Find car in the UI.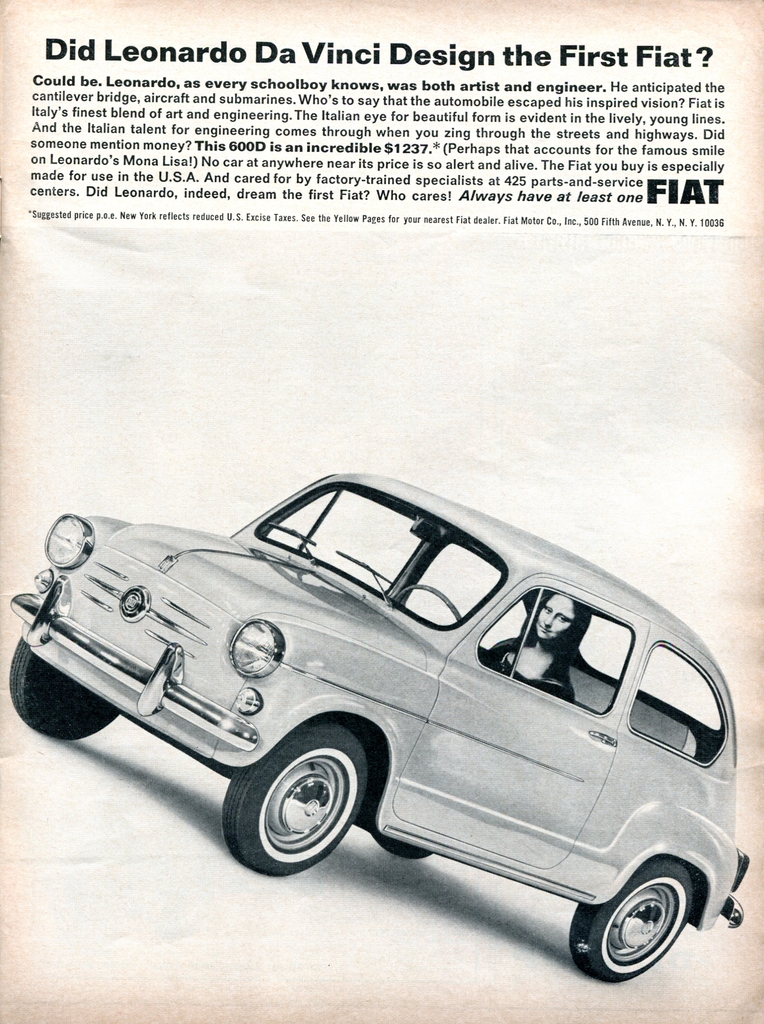
UI element at [8,472,749,986].
